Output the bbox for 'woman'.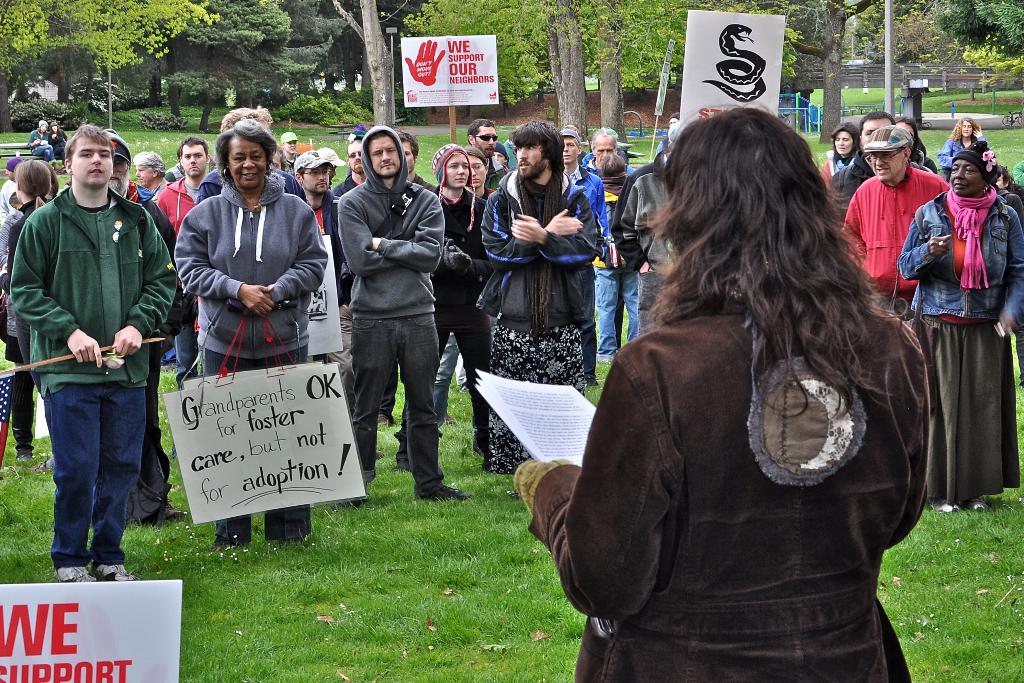
bbox=(26, 122, 60, 173).
